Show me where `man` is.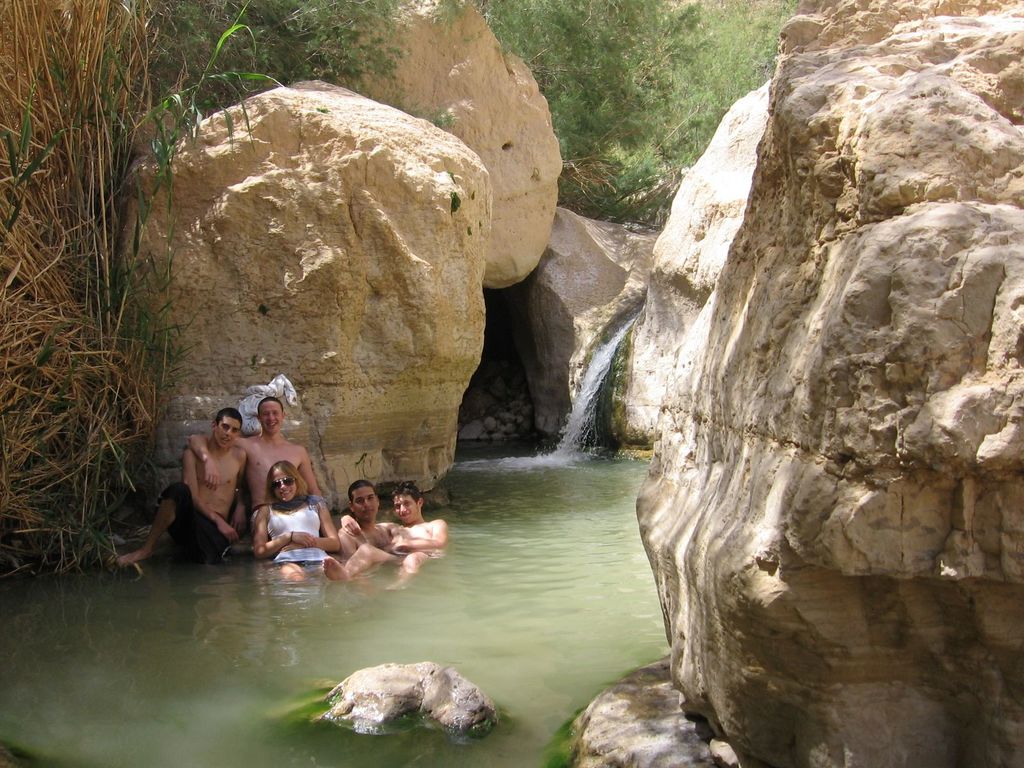
`man` is at [184,399,324,536].
